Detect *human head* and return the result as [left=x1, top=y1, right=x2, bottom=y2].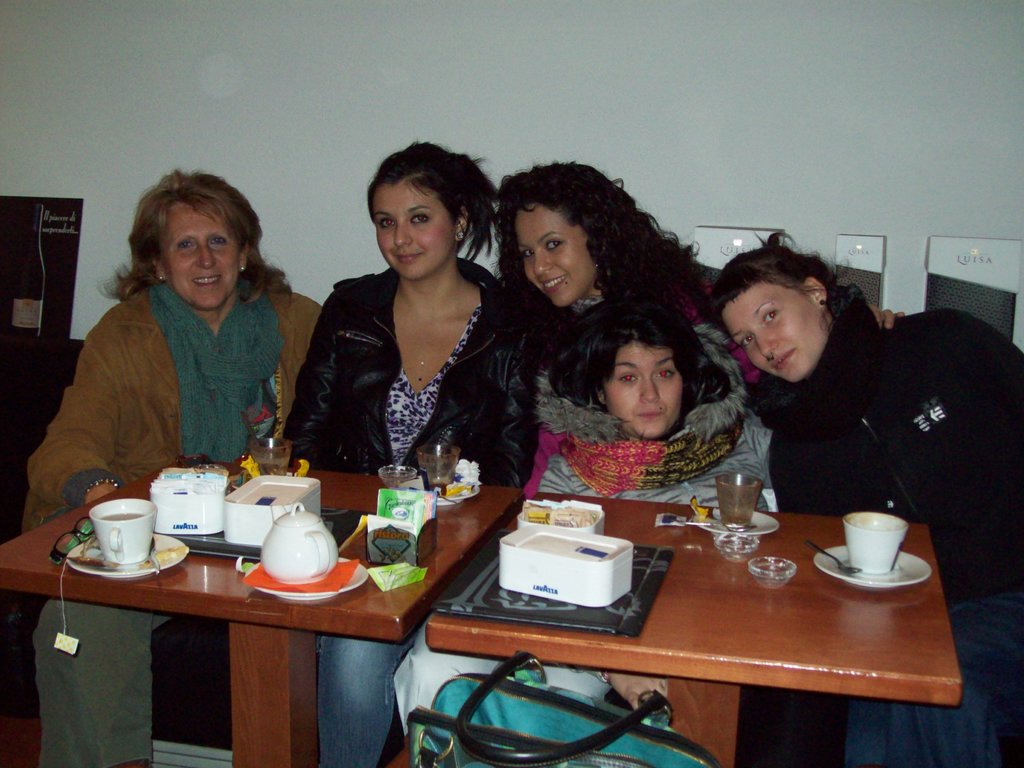
[left=591, top=314, right=690, bottom=439].
